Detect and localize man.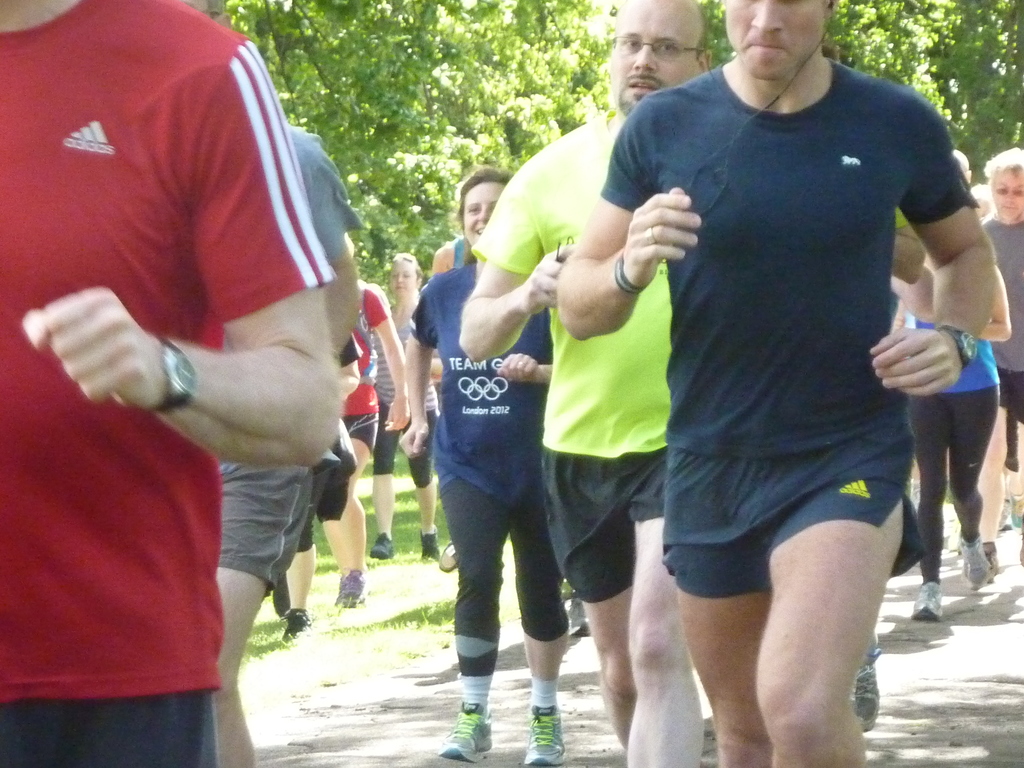
Localized at l=977, t=147, r=1023, b=568.
